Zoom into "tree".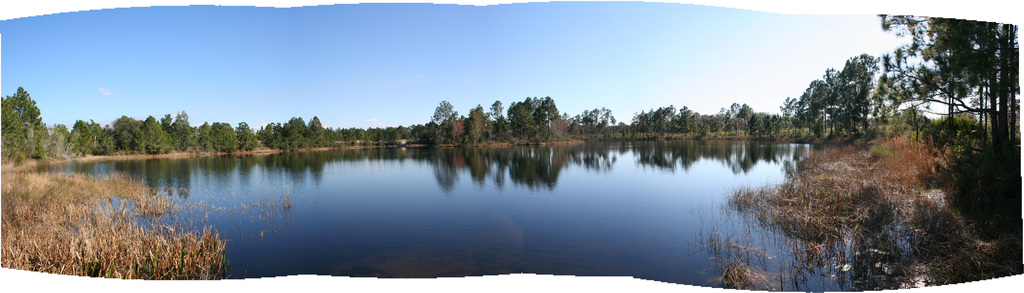
Zoom target: [797, 79, 820, 125].
